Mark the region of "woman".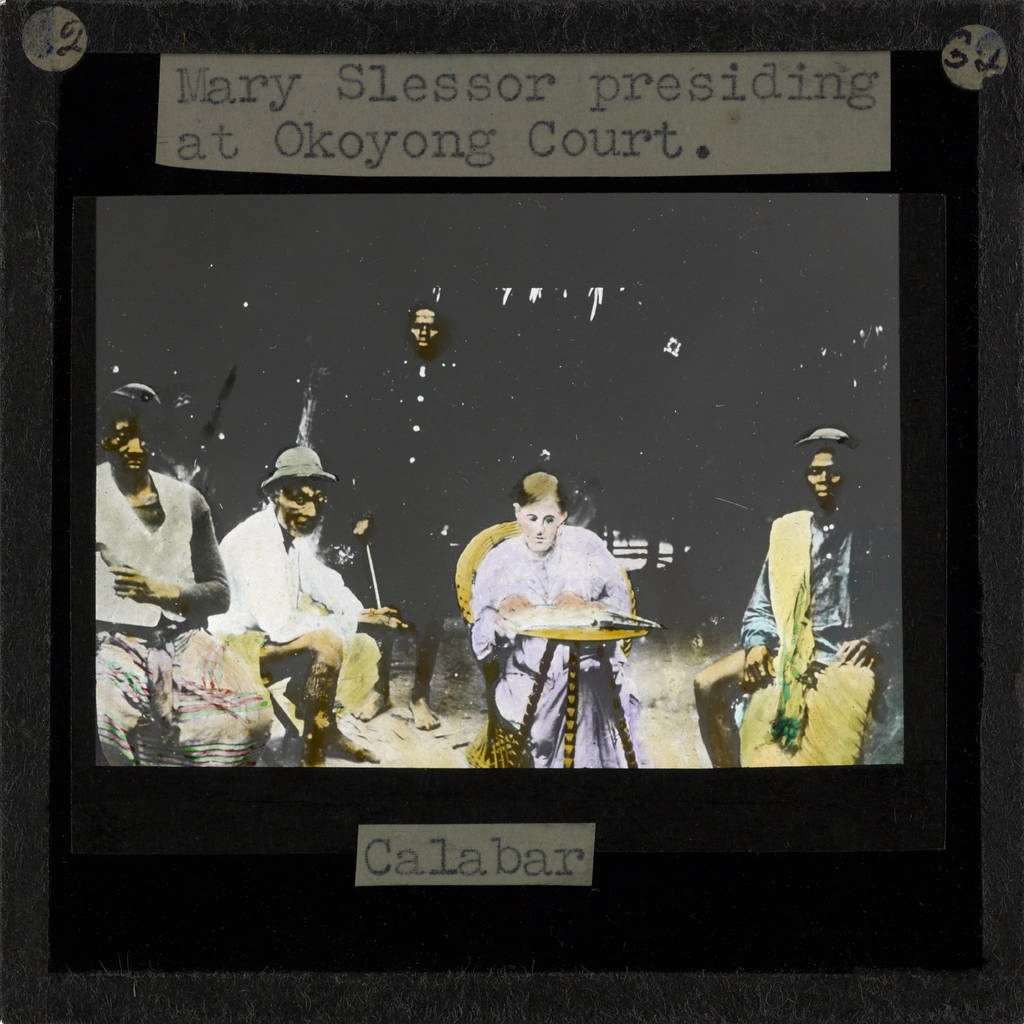
Region: [left=452, top=454, right=665, bottom=747].
